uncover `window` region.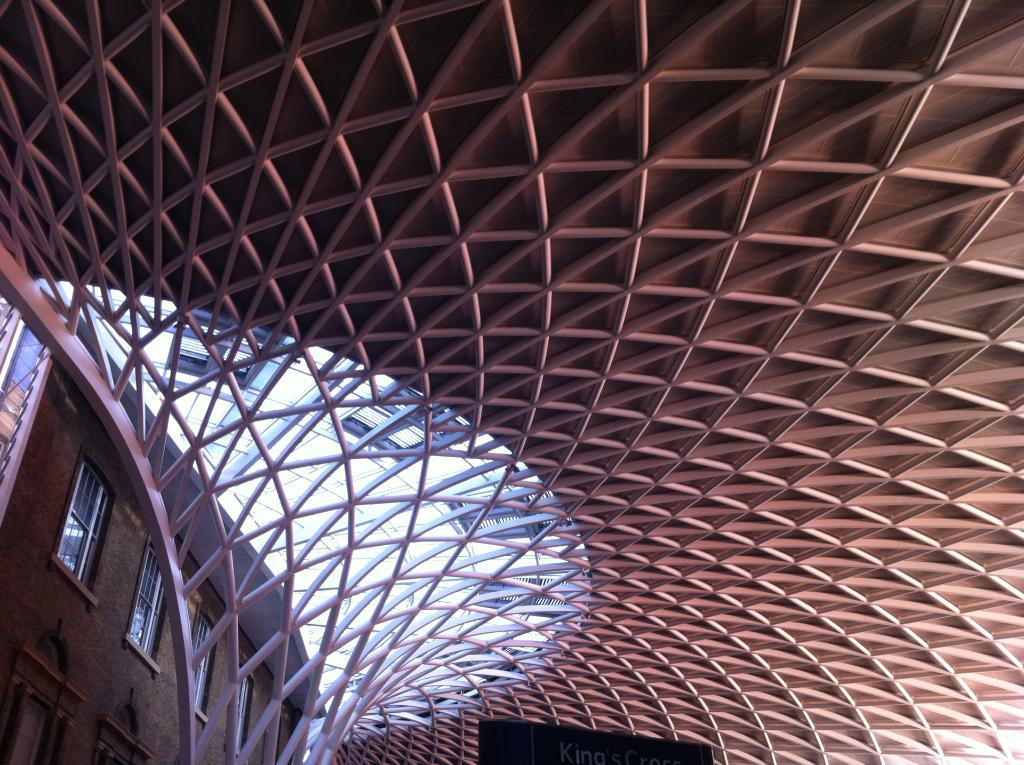
Uncovered: select_region(229, 668, 262, 742).
